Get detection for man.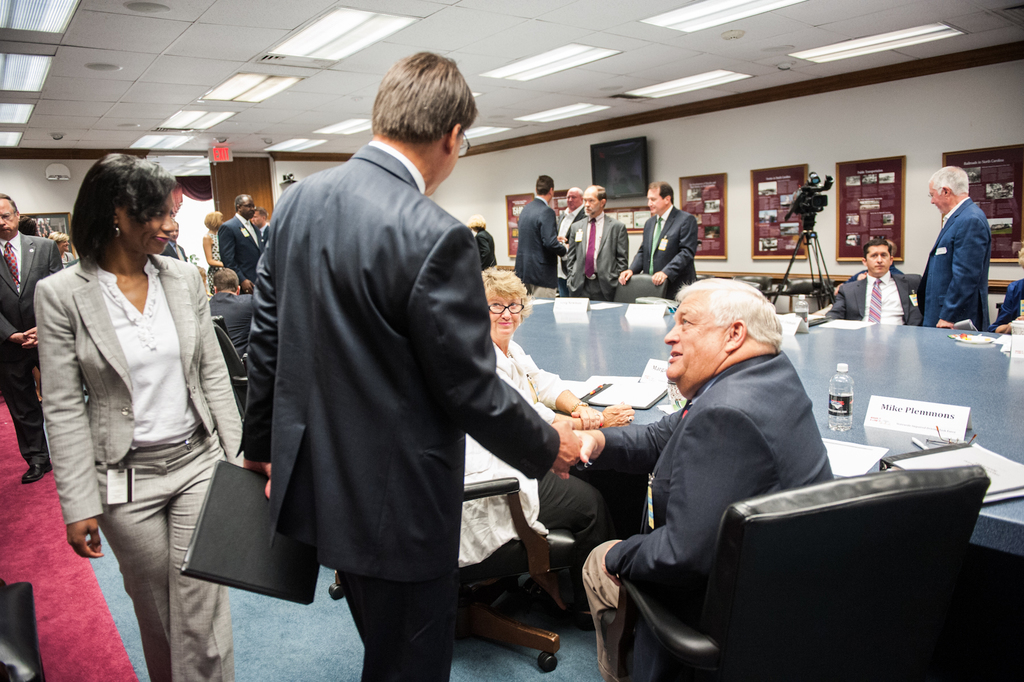
Detection: left=563, top=178, right=632, bottom=302.
